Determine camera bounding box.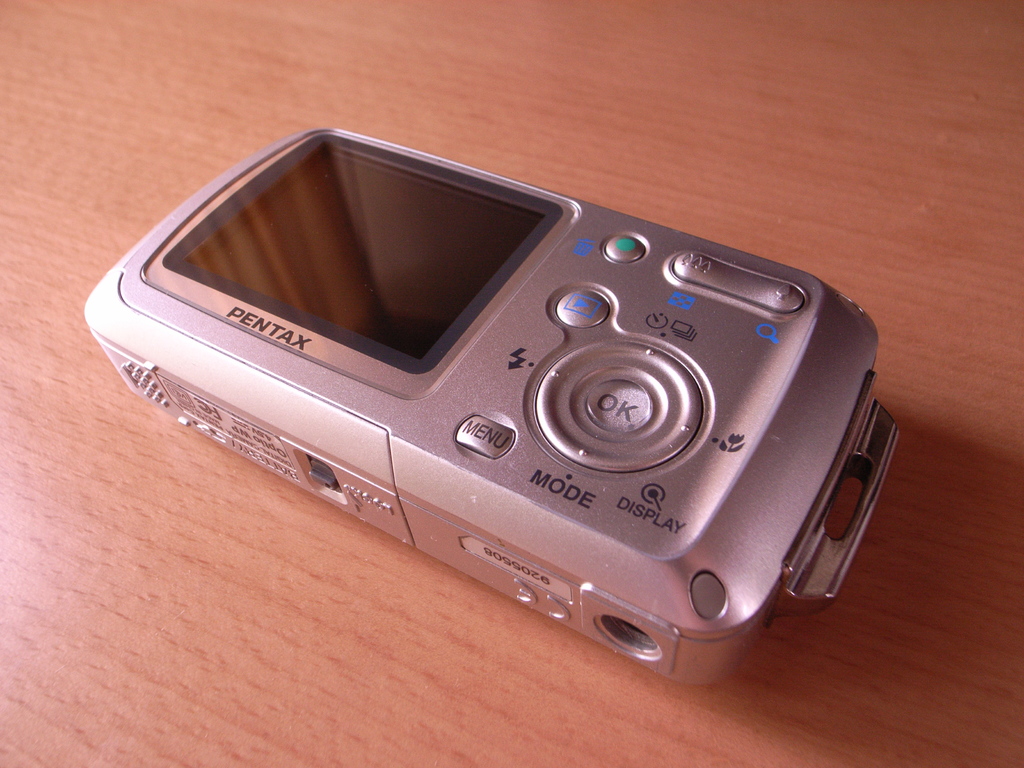
Determined: crop(47, 115, 855, 733).
